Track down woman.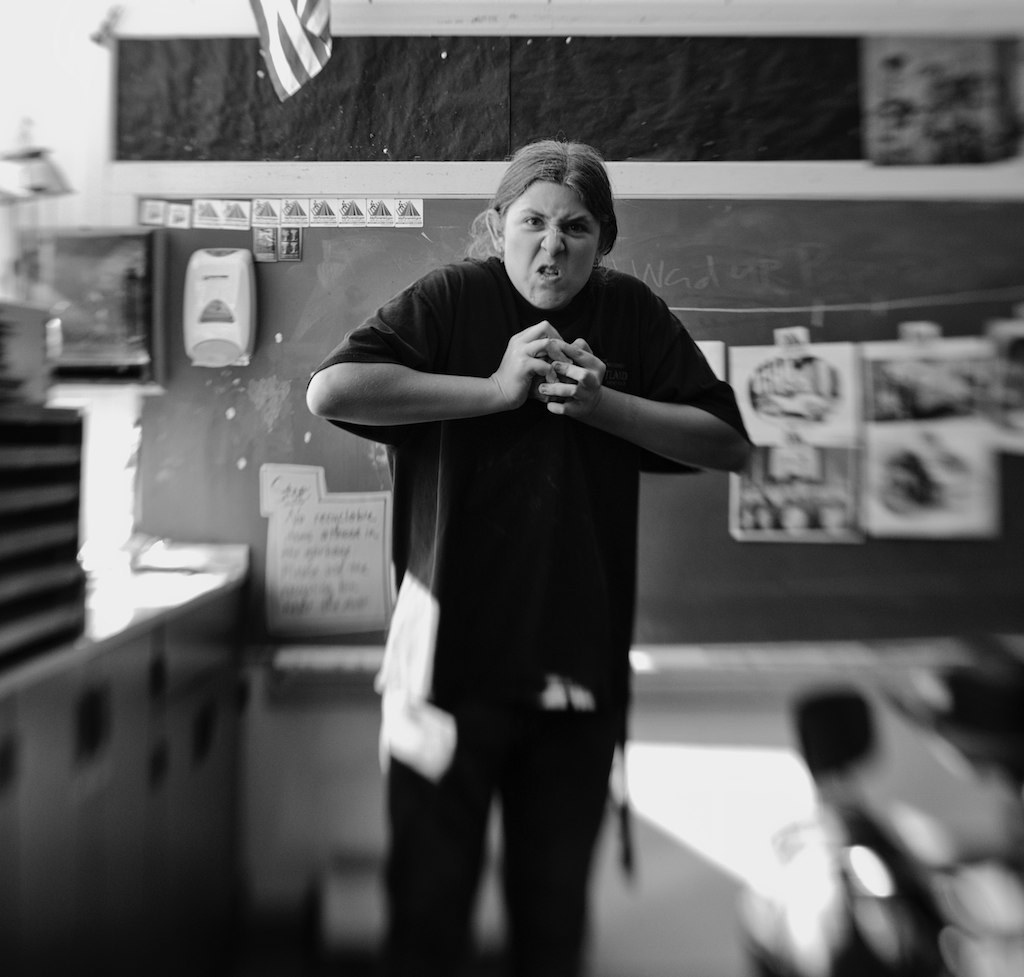
Tracked to (x1=306, y1=135, x2=754, y2=976).
